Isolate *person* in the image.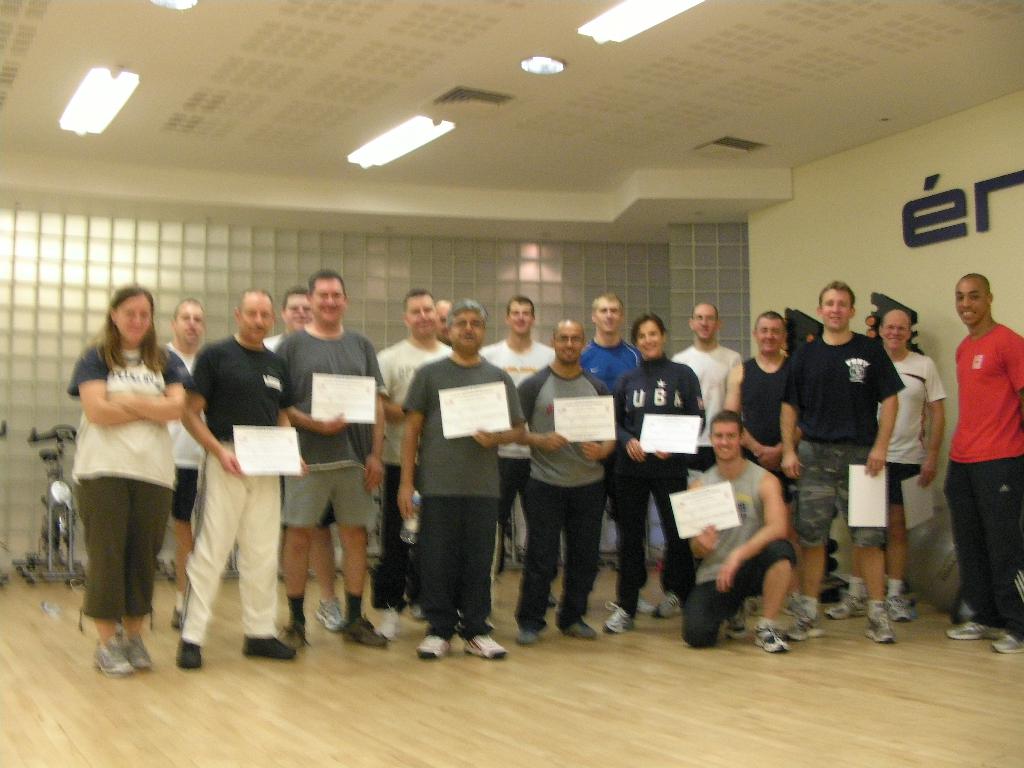
Isolated region: BBox(482, 294, 557, 561).
